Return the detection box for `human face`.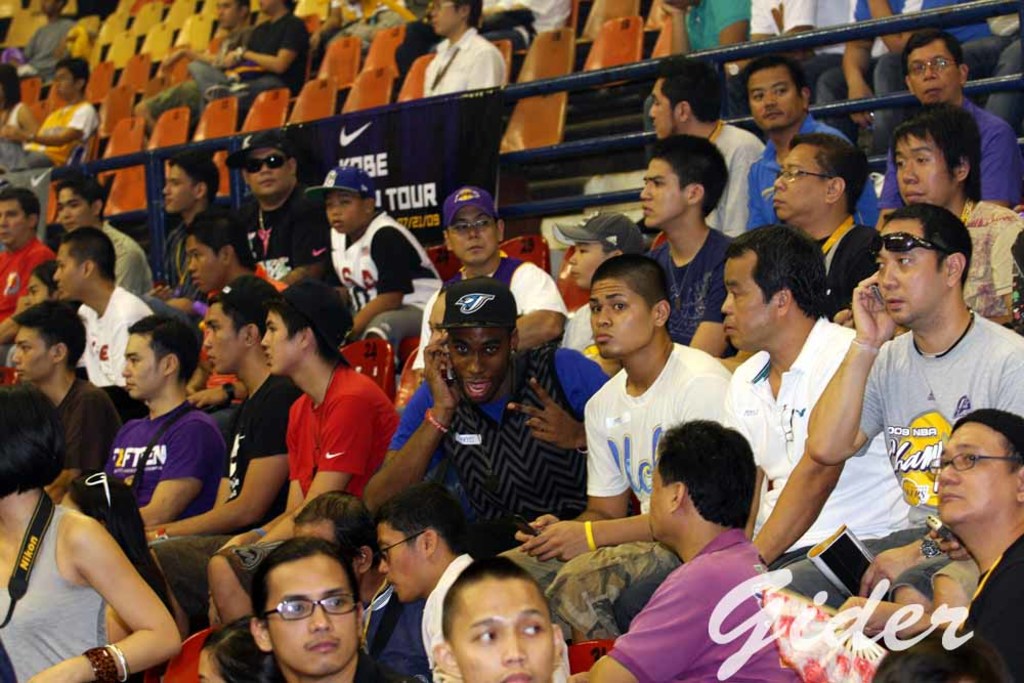
left=184, top=236, right=221, bottom=292.
